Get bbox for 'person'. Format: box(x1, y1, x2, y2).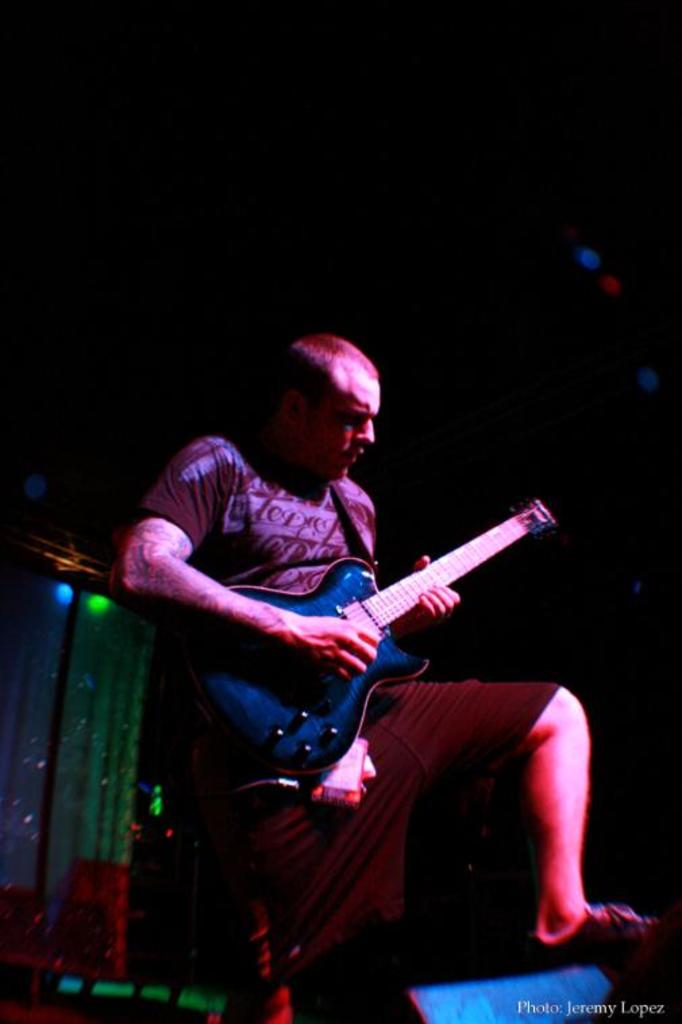
box(107, 332, 654, 1023).
